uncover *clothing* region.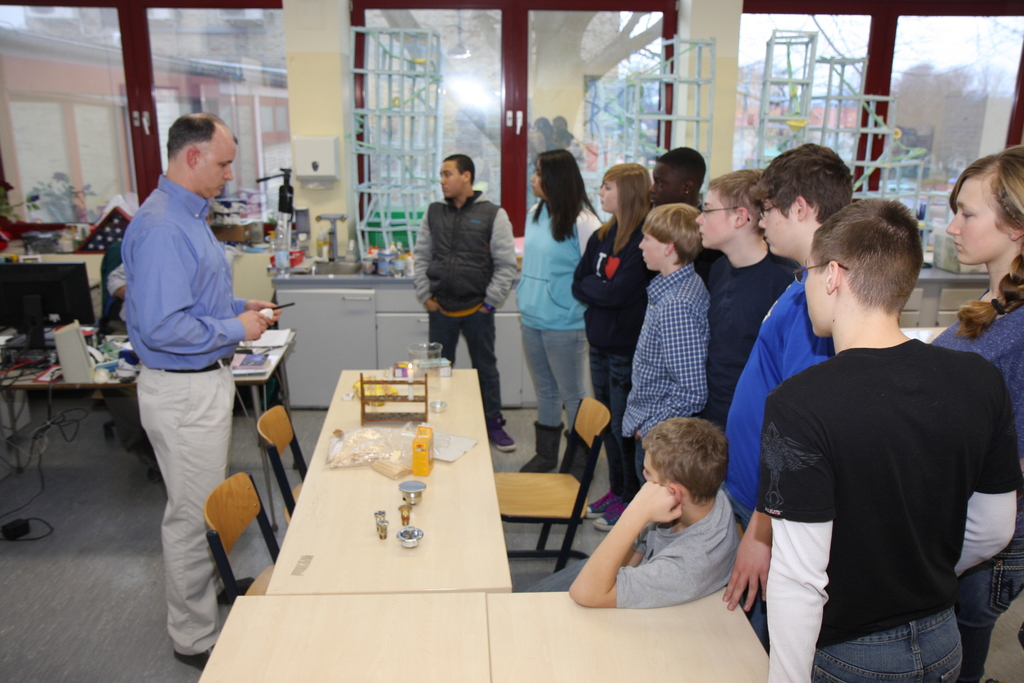
Uncovered: x1=733 y1=261 x2=993 y2=677.
